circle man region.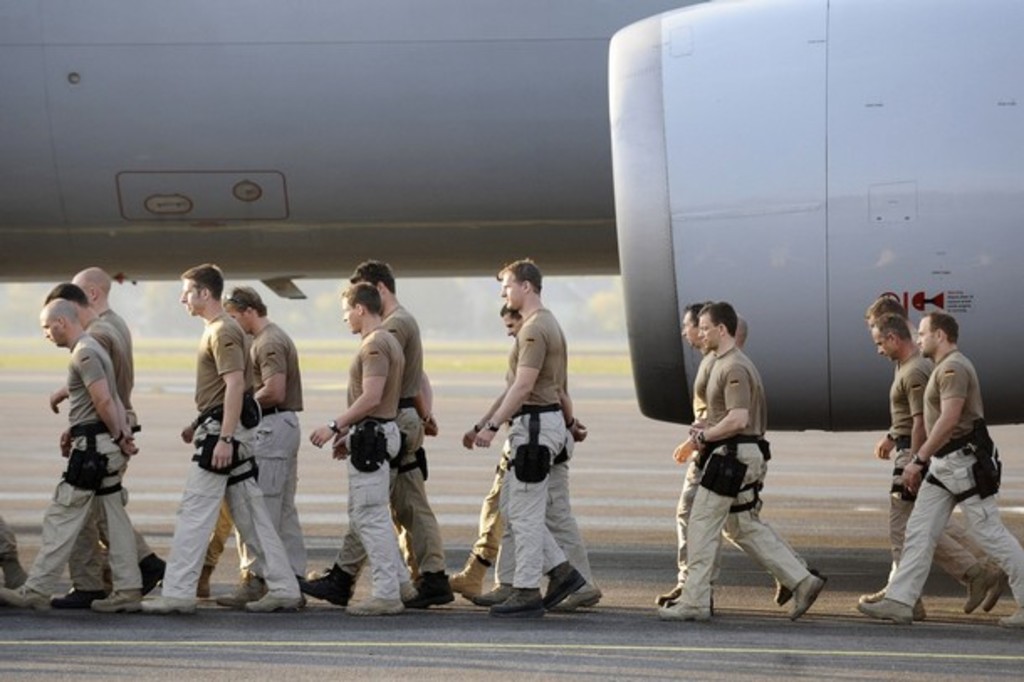
Region: 735 316 750 353.
